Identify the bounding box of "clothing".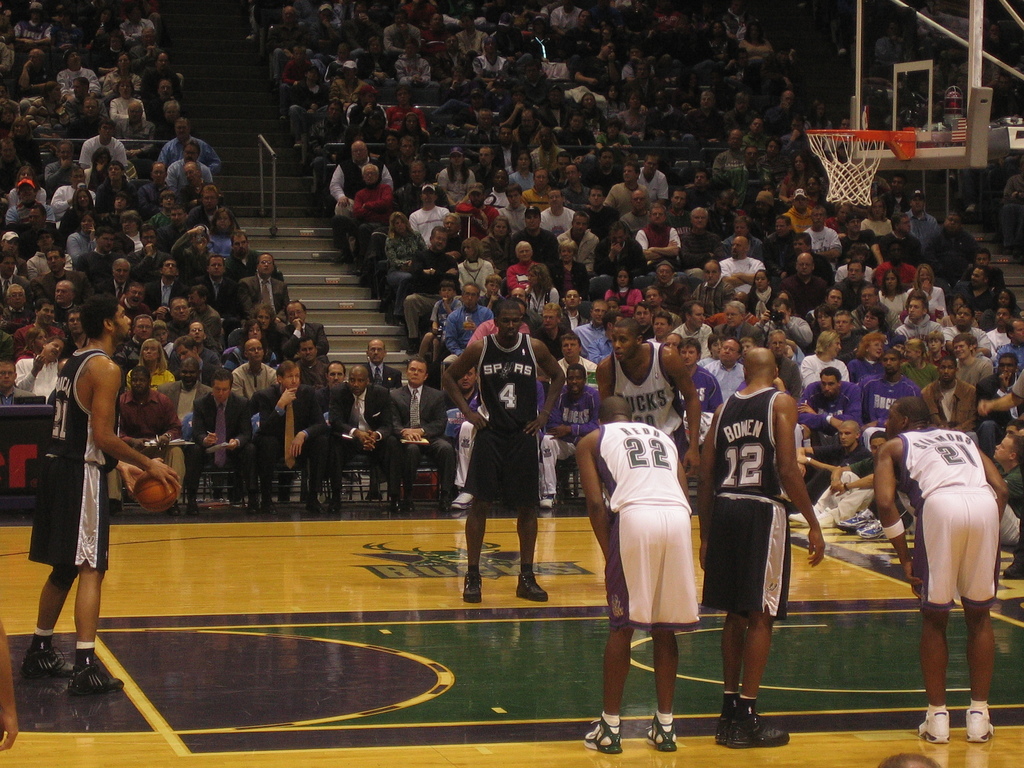
[909, 422, 1000, 609].
